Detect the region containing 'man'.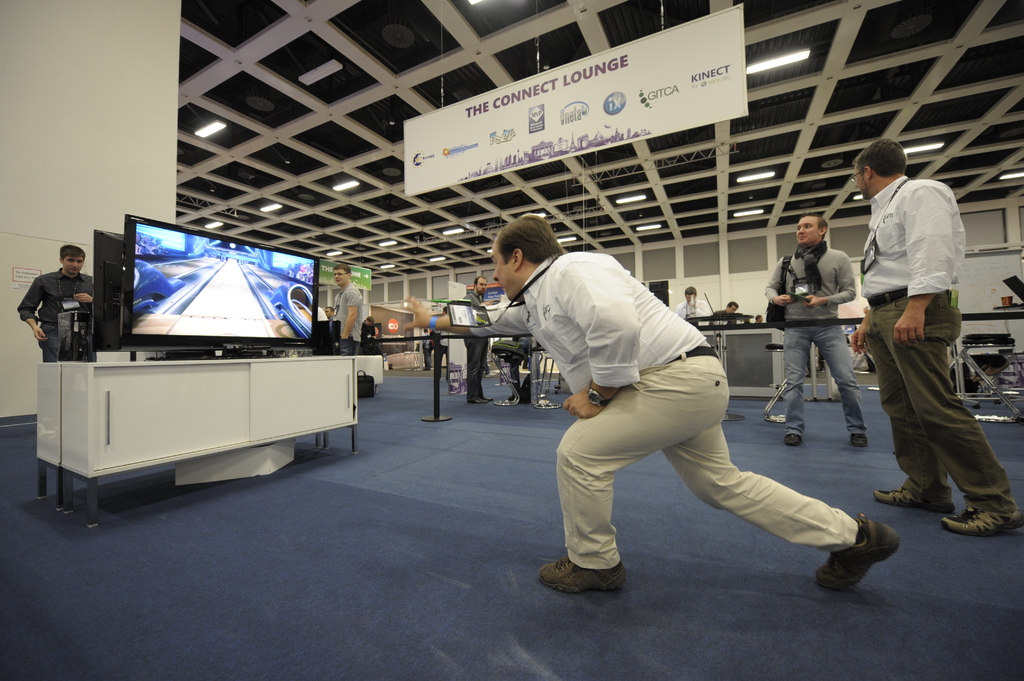
707 301 758 331.
